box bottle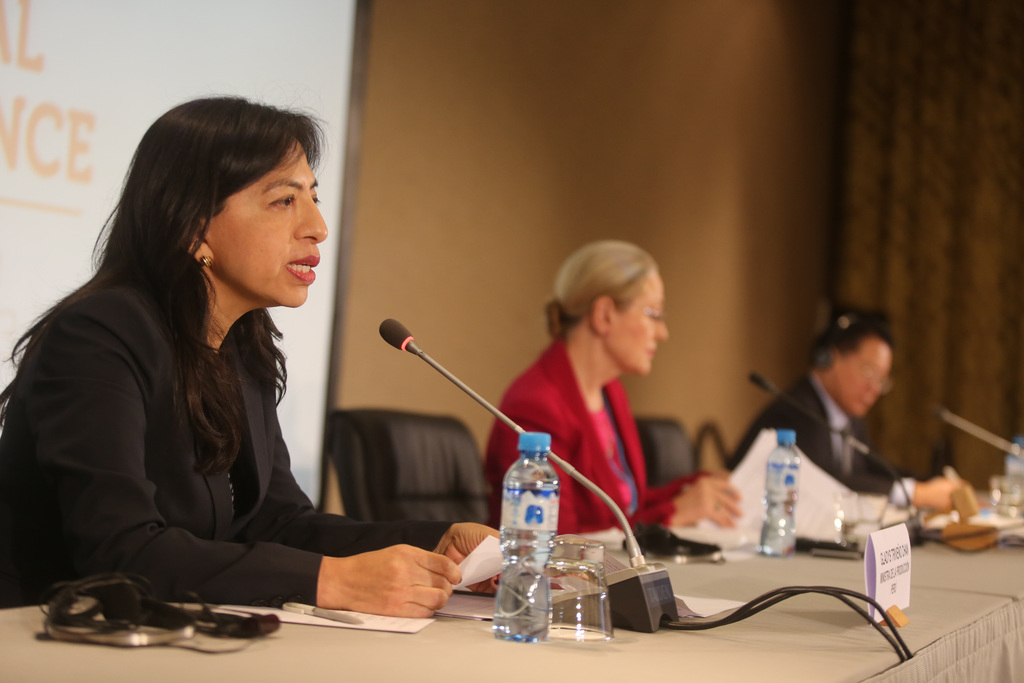
box(493, 441, 571, 616)
